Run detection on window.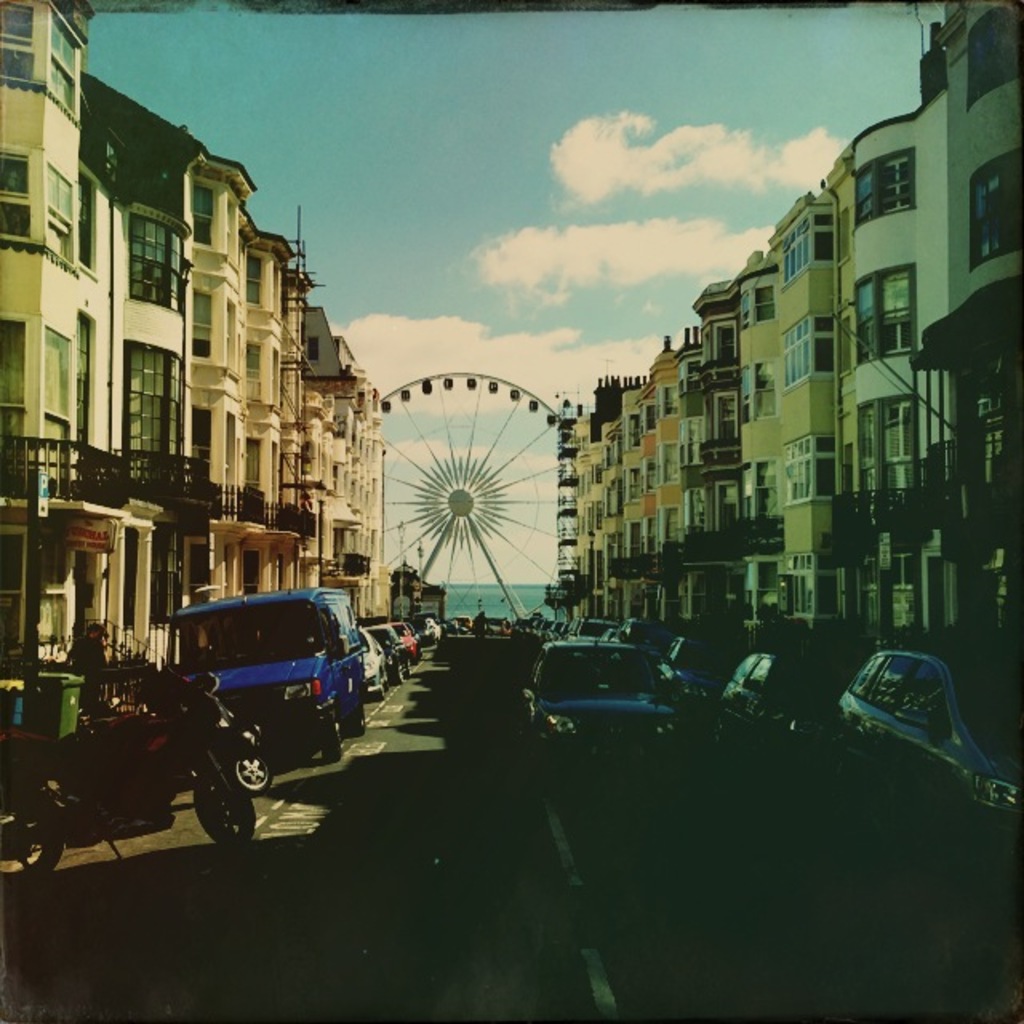
Result: <box>776,206,834,285</box>.
